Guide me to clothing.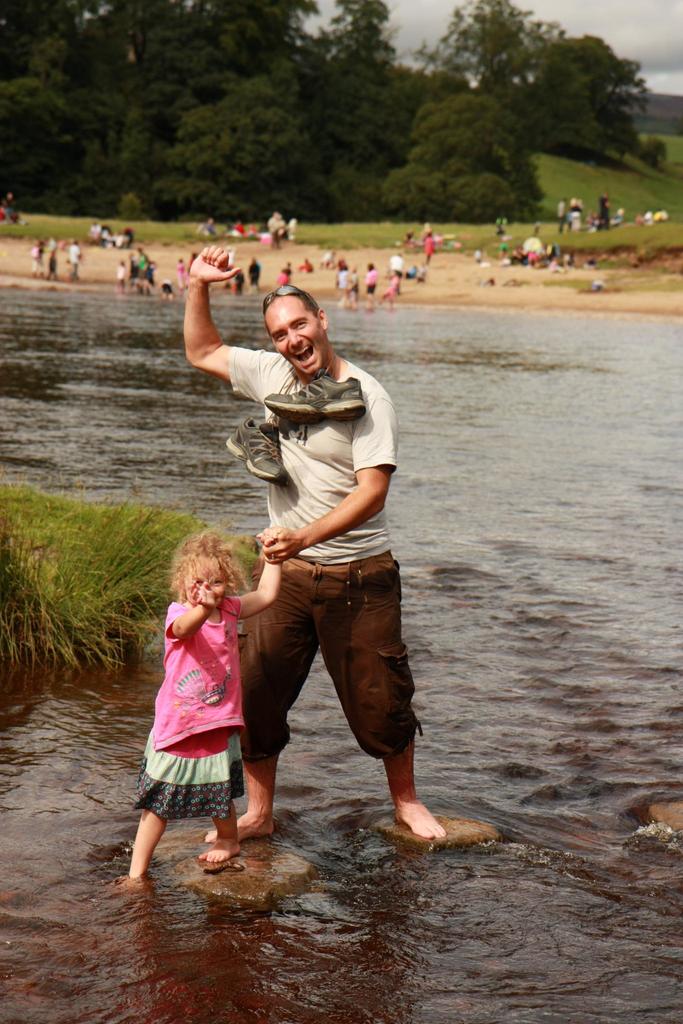
Guidance: (64,240,82,280).
